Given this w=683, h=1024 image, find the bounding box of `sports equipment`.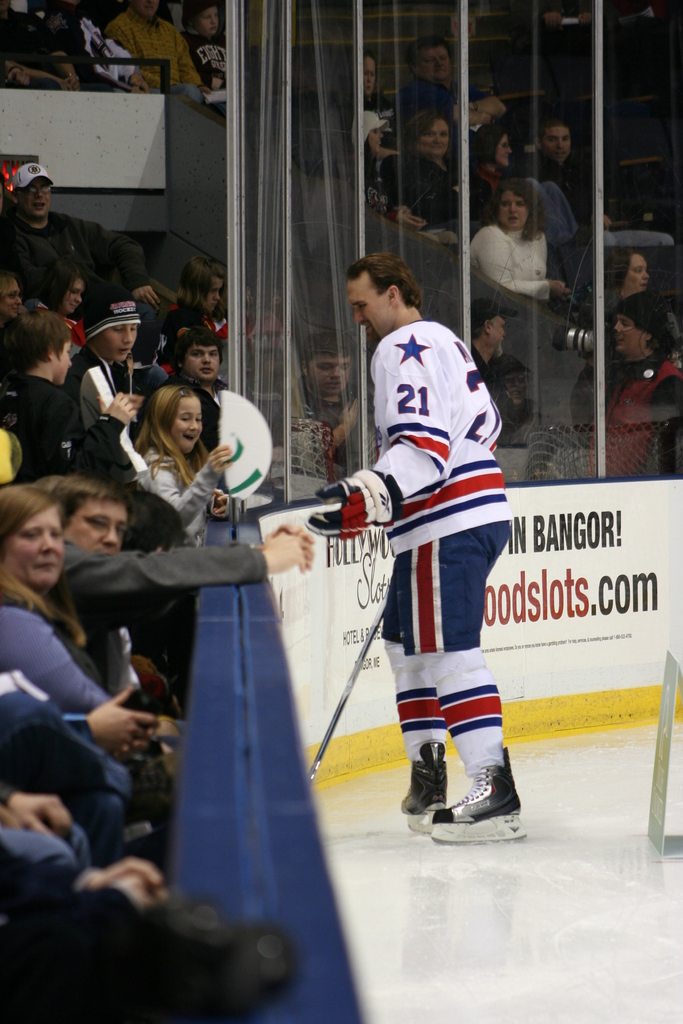
detection(306, 469, 404, 540).
